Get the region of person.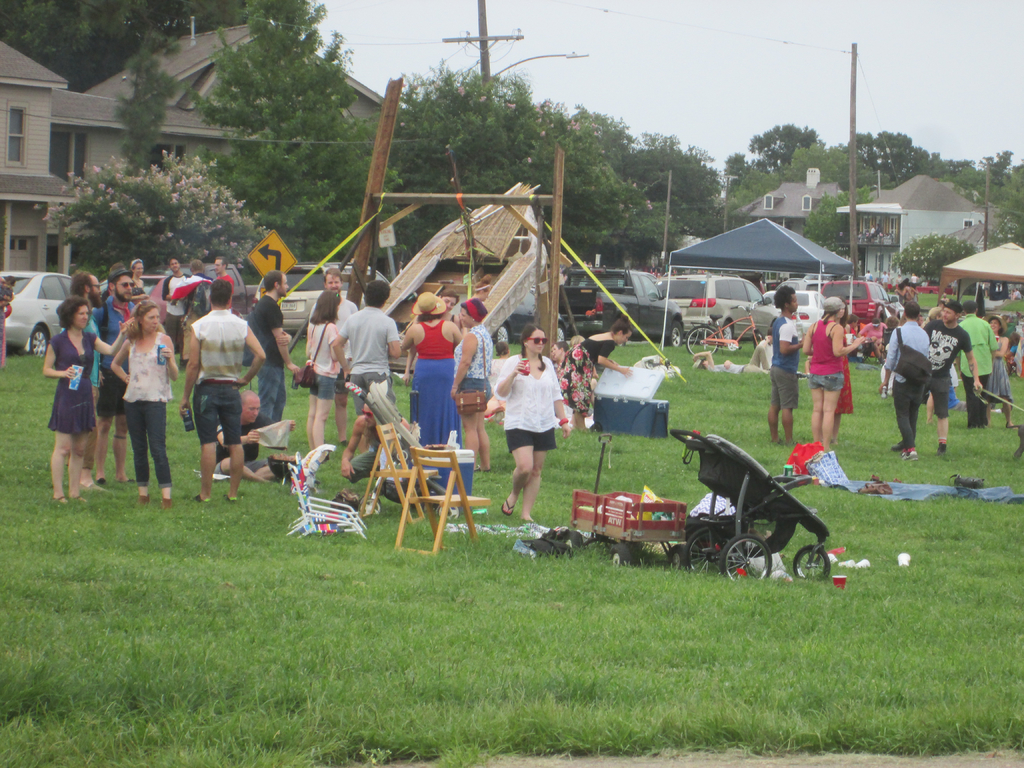
{"left": 800, "top": 296, "right": 867, "bottom": 451}.
